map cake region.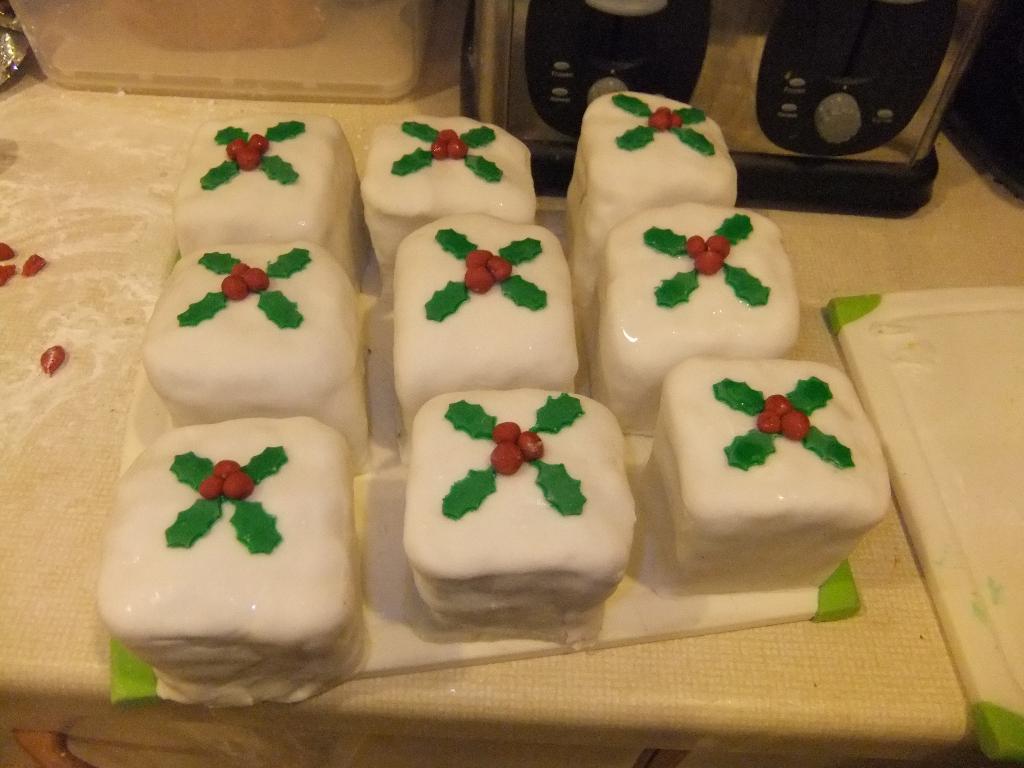
Mapped to bbox=[100, 417, 350, 703].
